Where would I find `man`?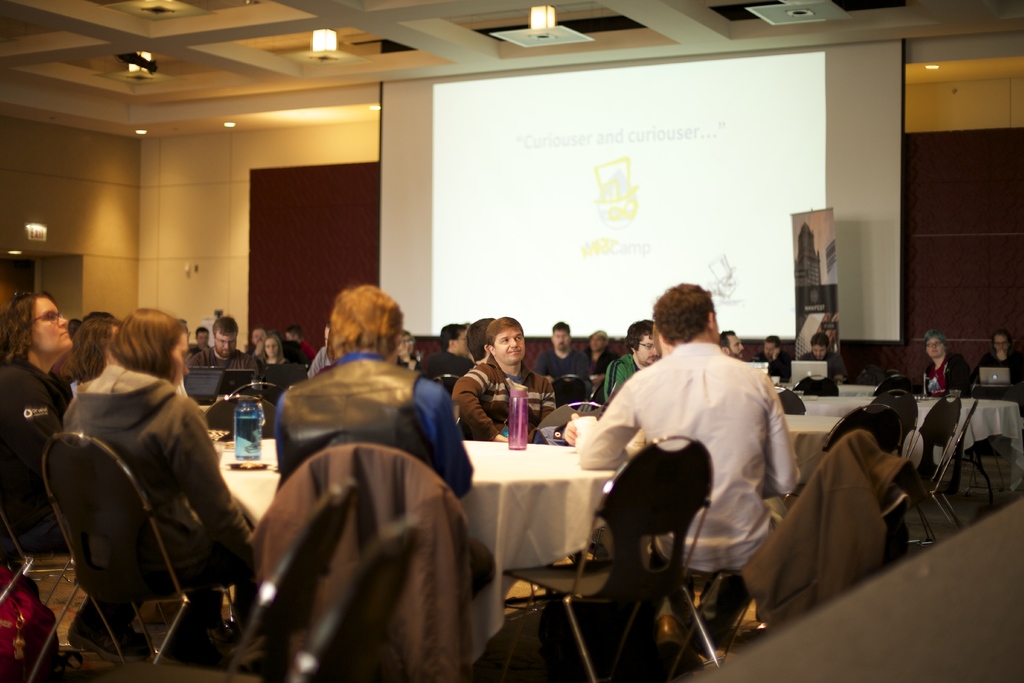
At (x1=273, y1=284, x2=495, y2=604).
